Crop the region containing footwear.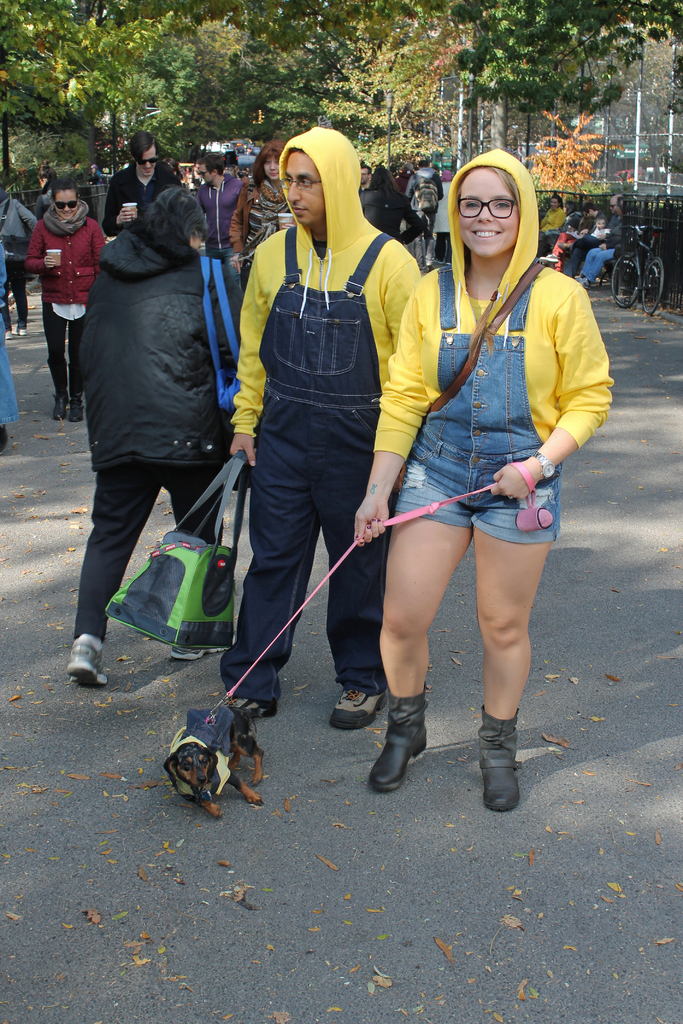
Crop region: (left=224, top=696, right=279, bottom=720).
